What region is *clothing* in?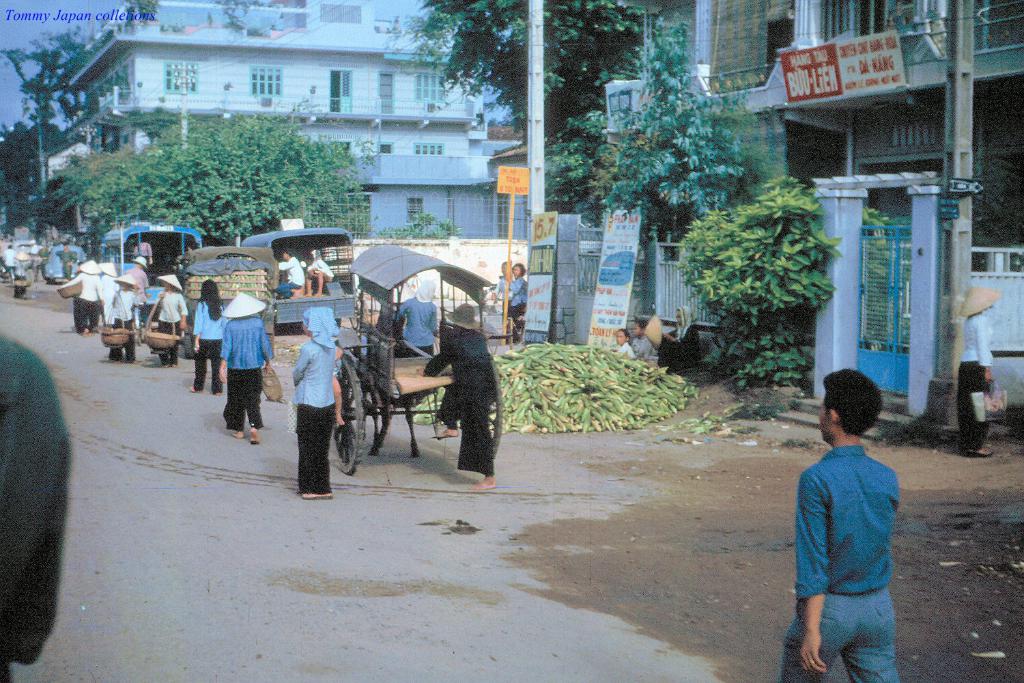
(x1=784, y1=419, x2=909, y2=651).
